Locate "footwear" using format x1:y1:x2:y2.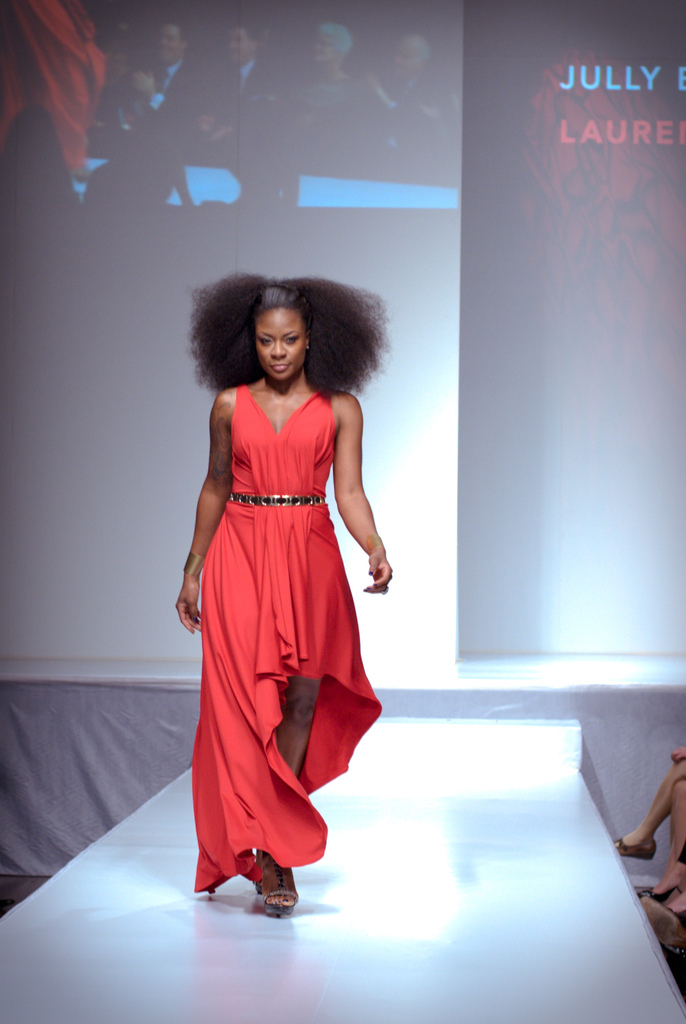
233:852:311:913.
